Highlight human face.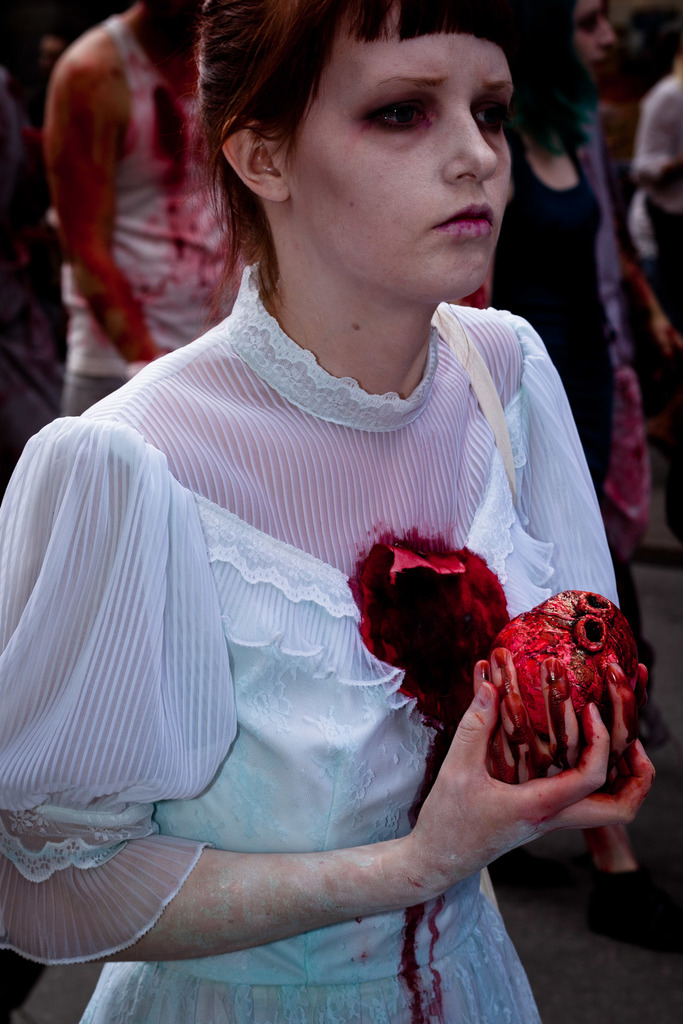
Highlighted region: rect(574, 1, 620, 82).
